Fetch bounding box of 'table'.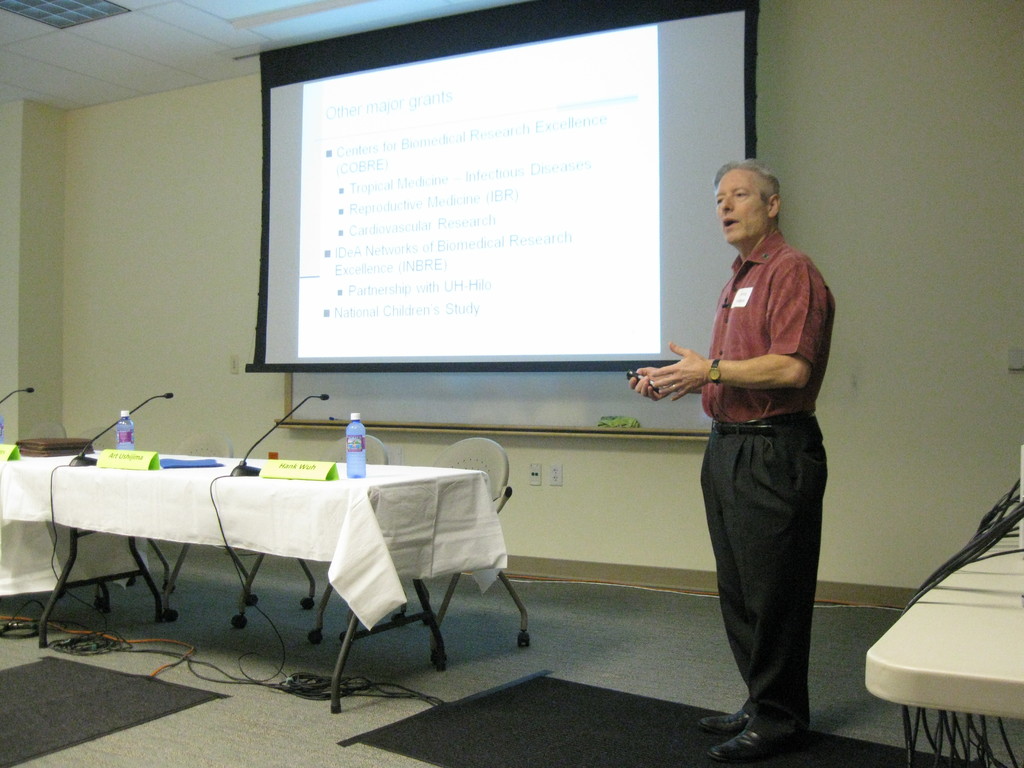
Bbox: [37, 440, 531, 688].
